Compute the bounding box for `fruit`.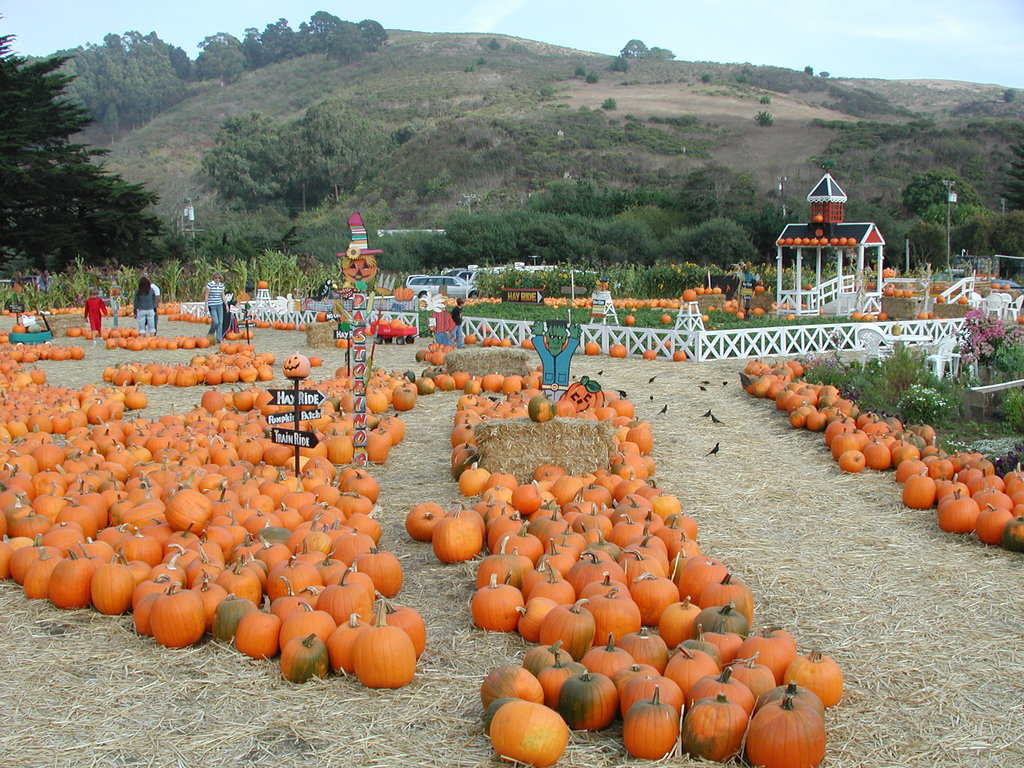
l=282, t=350, r=310, b=380.
